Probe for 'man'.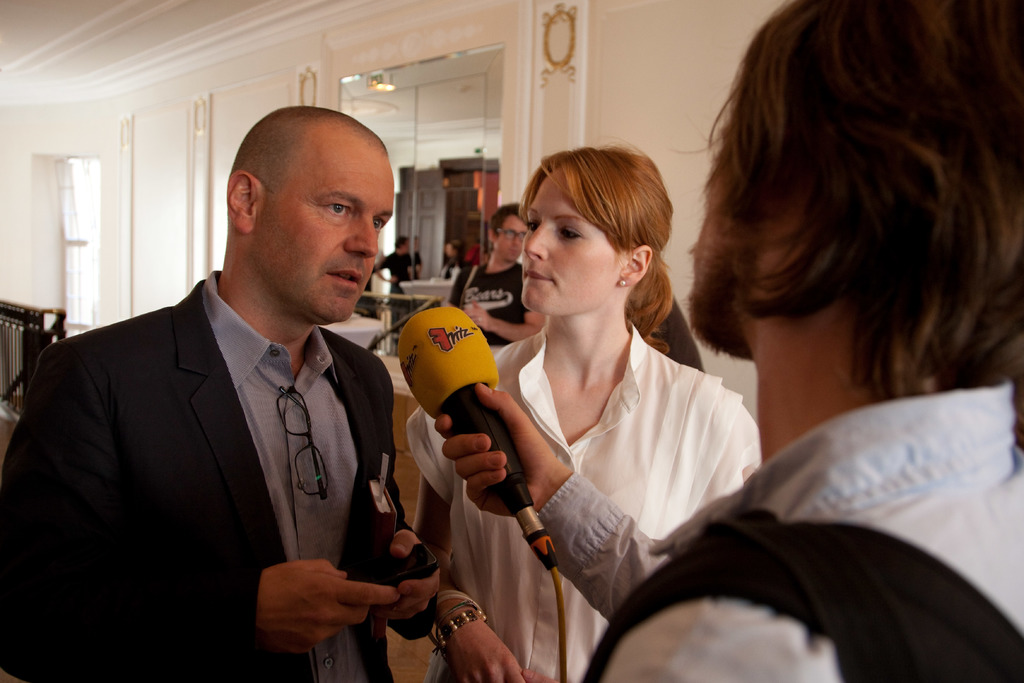
Probe result: 448:204:547:345.
